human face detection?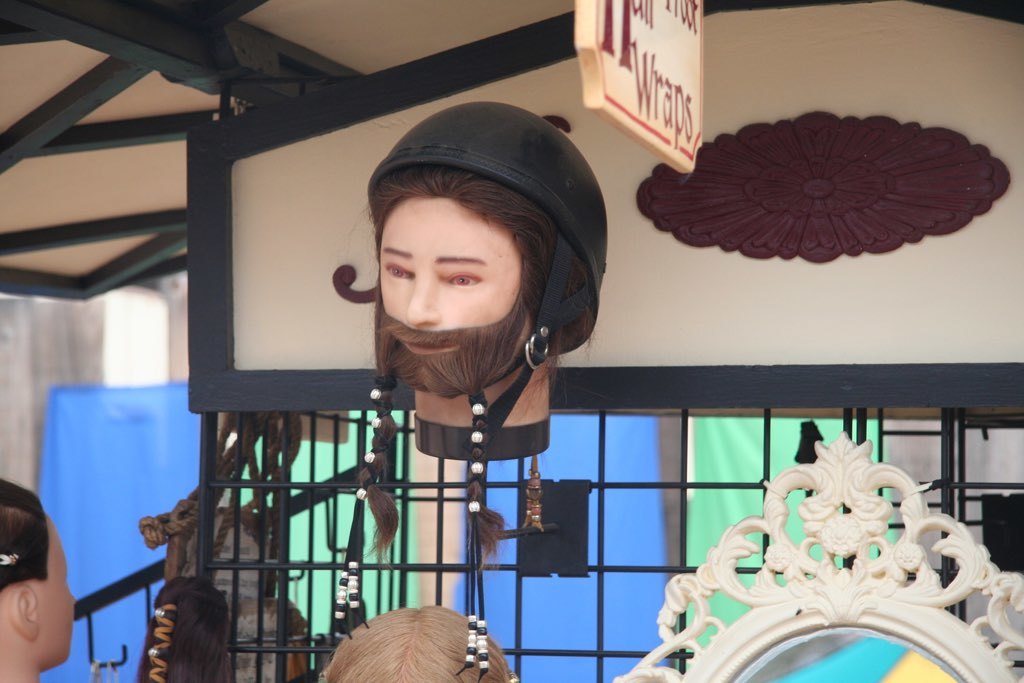
[42, 522, 78, 661]
